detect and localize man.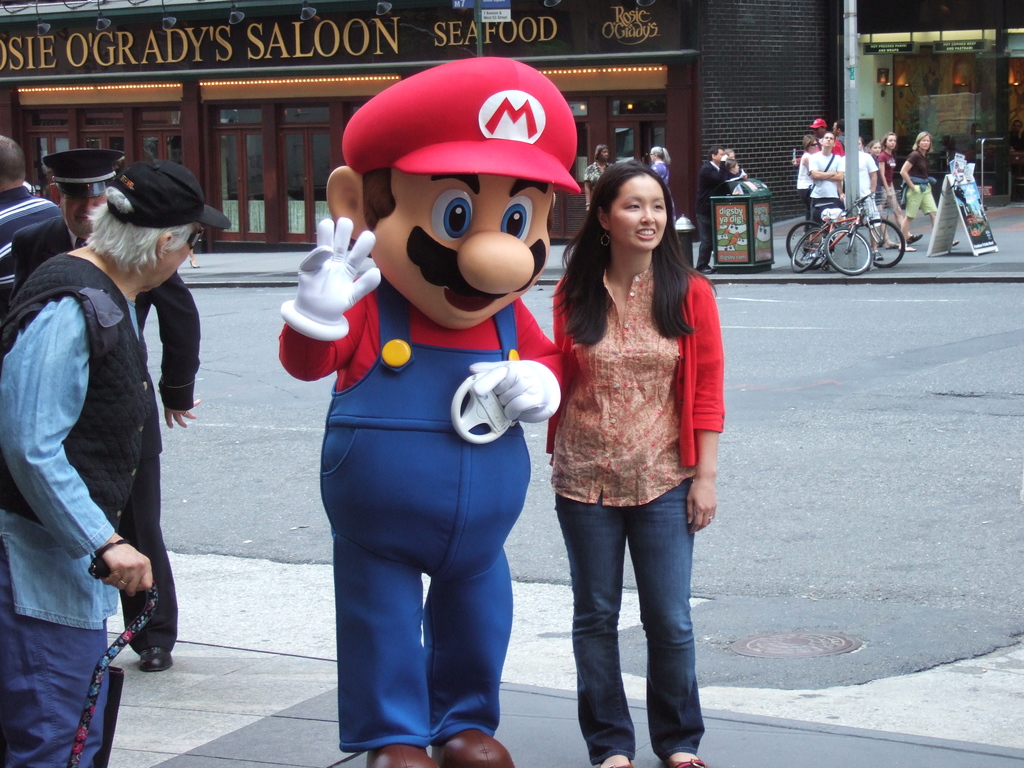
Localized at l=697, t=145, r=753, b=276.
